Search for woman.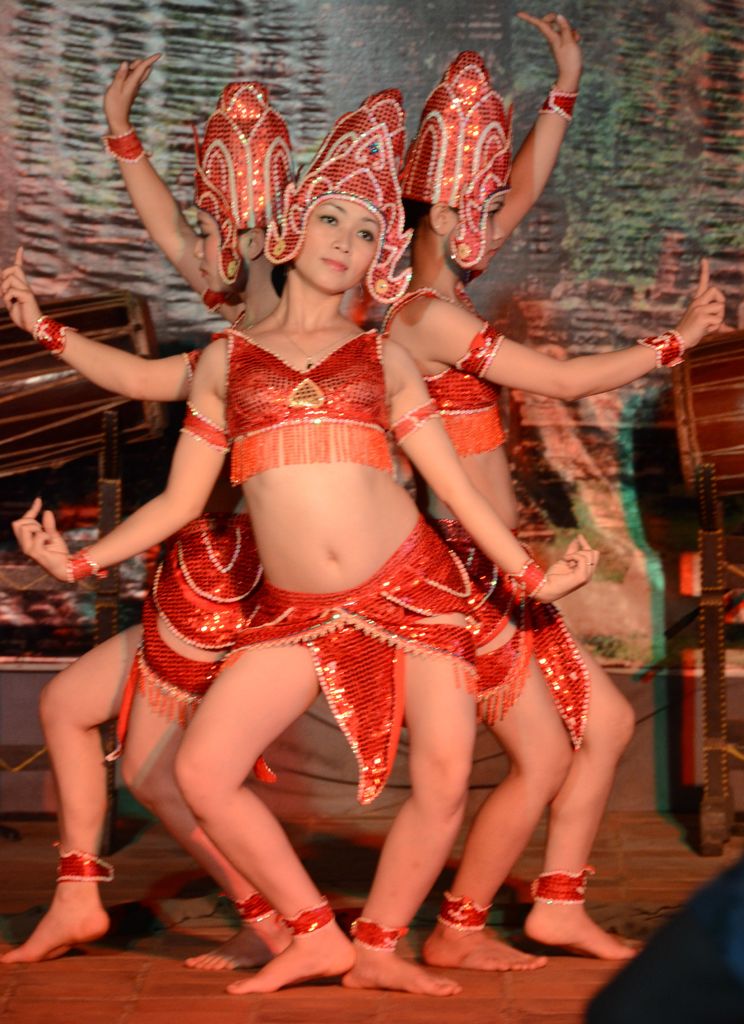
Found at bbox(0, 64, 587, 993).
